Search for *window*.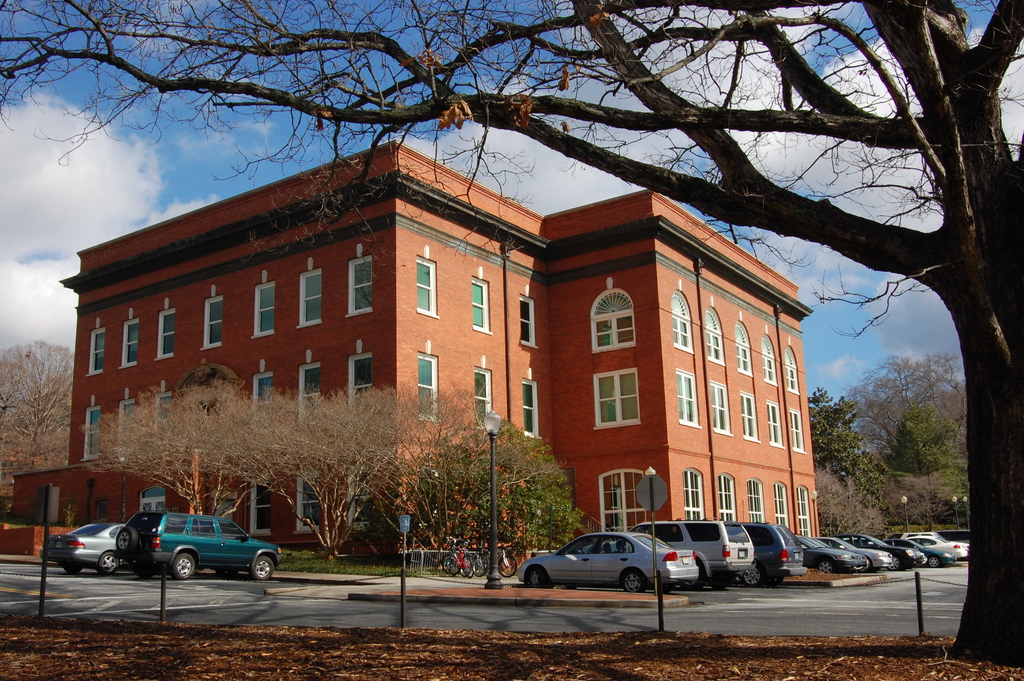
Found at x1=202 y1=294 x2=223 y2=349.
